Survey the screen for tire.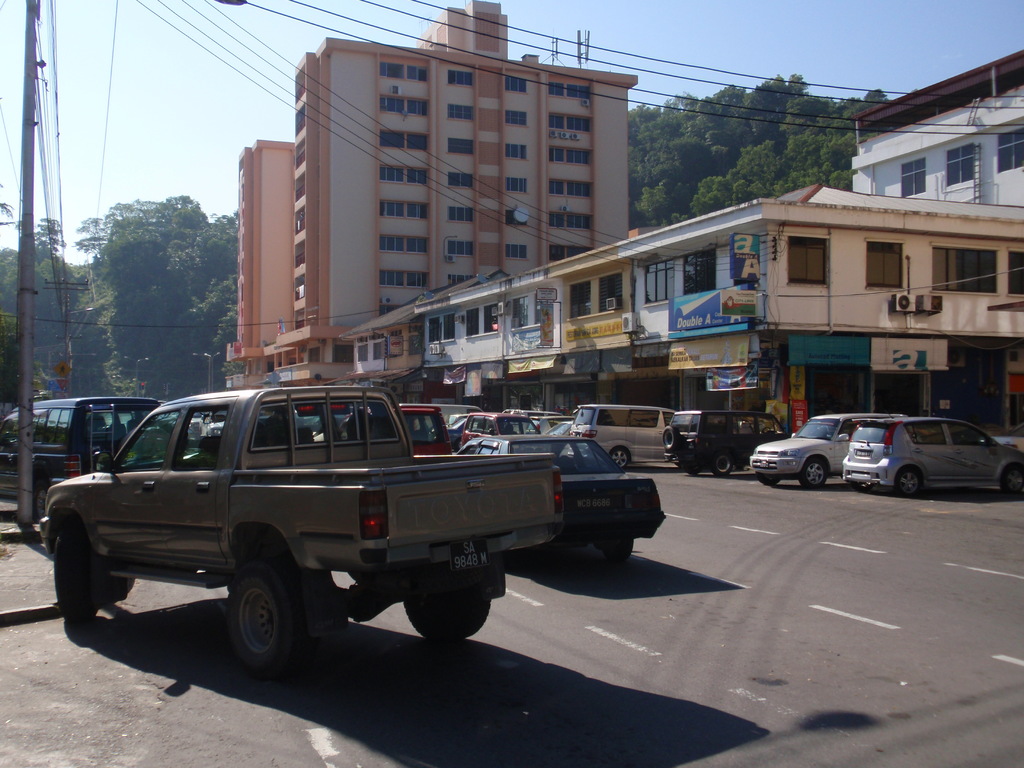
Survey found: box=[798, 458, 828, 488].
